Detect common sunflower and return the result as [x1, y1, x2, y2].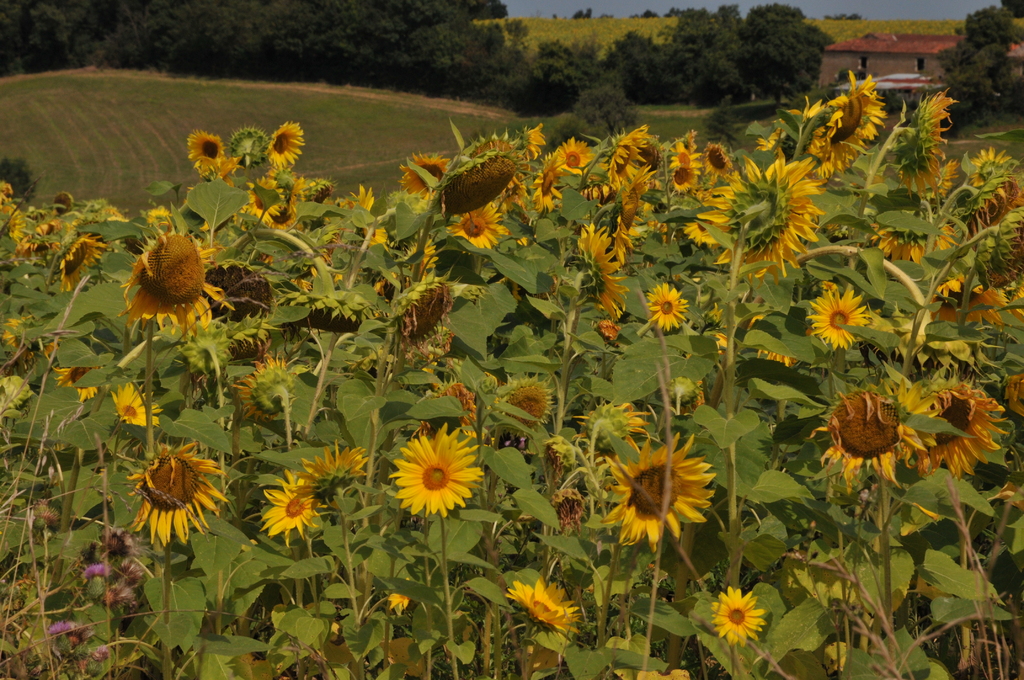
[809, 385, 913, 491].
